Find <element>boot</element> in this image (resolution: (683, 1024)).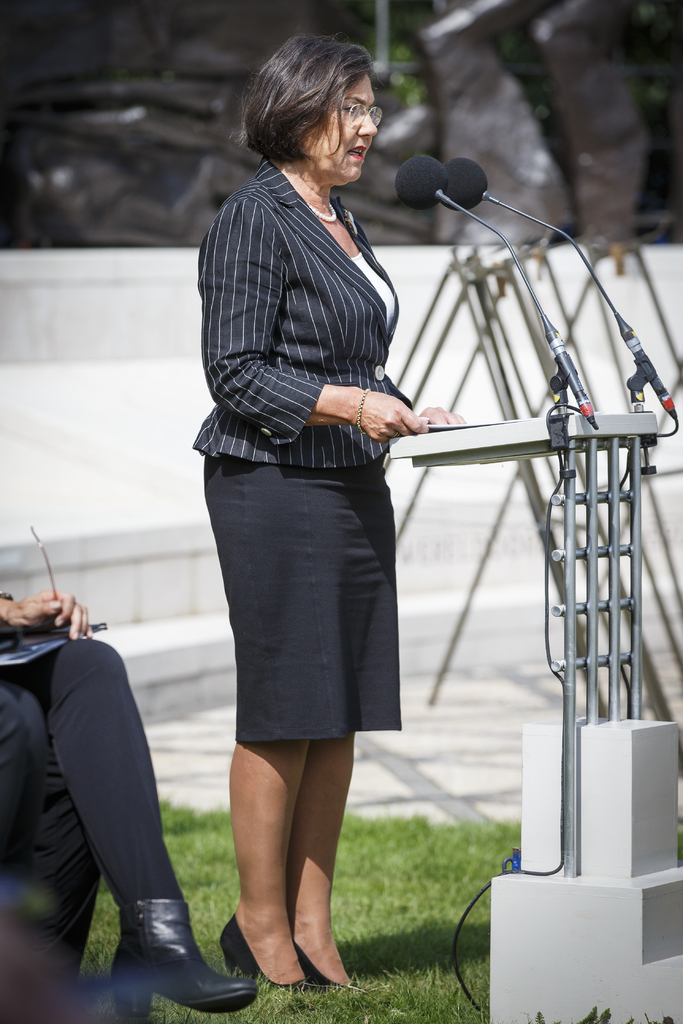
(106,904,257,1017).
